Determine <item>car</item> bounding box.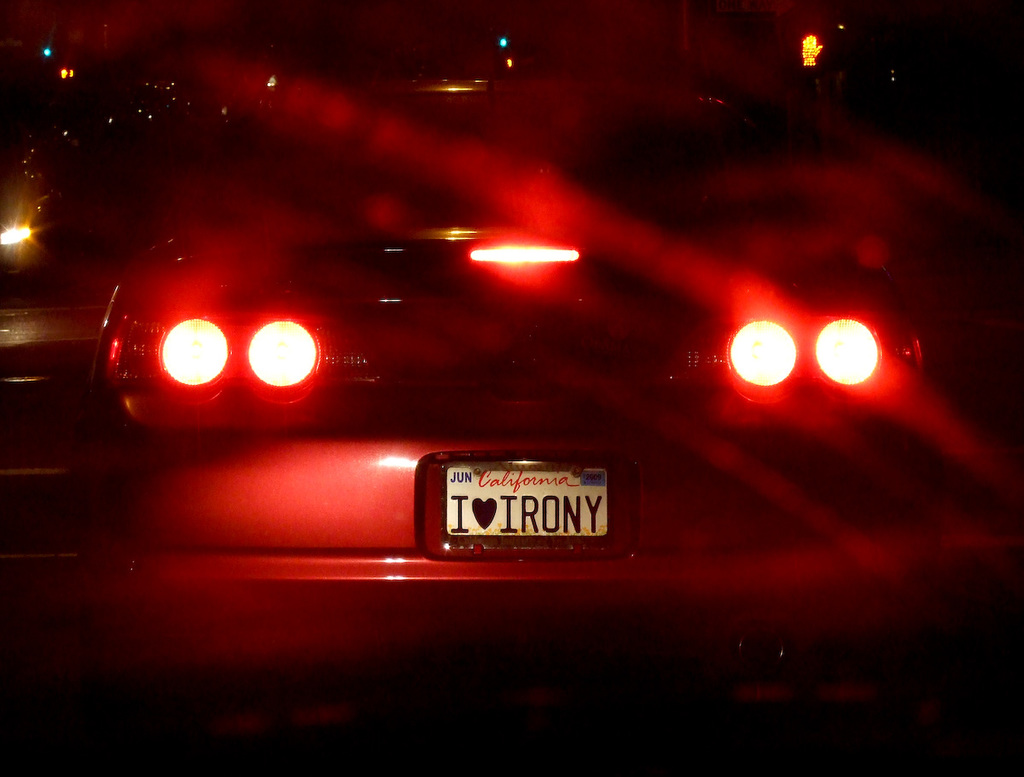
Determined: bbox(70, 64, 948, 740).
